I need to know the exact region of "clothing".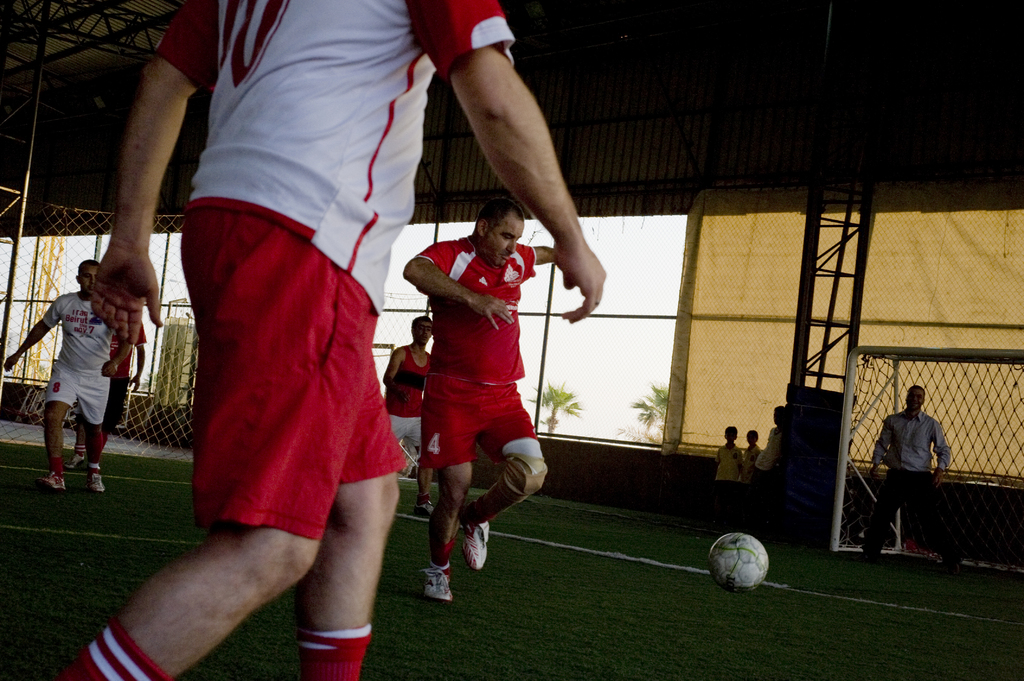
Region: bbox(42, 291, 120, 424).
